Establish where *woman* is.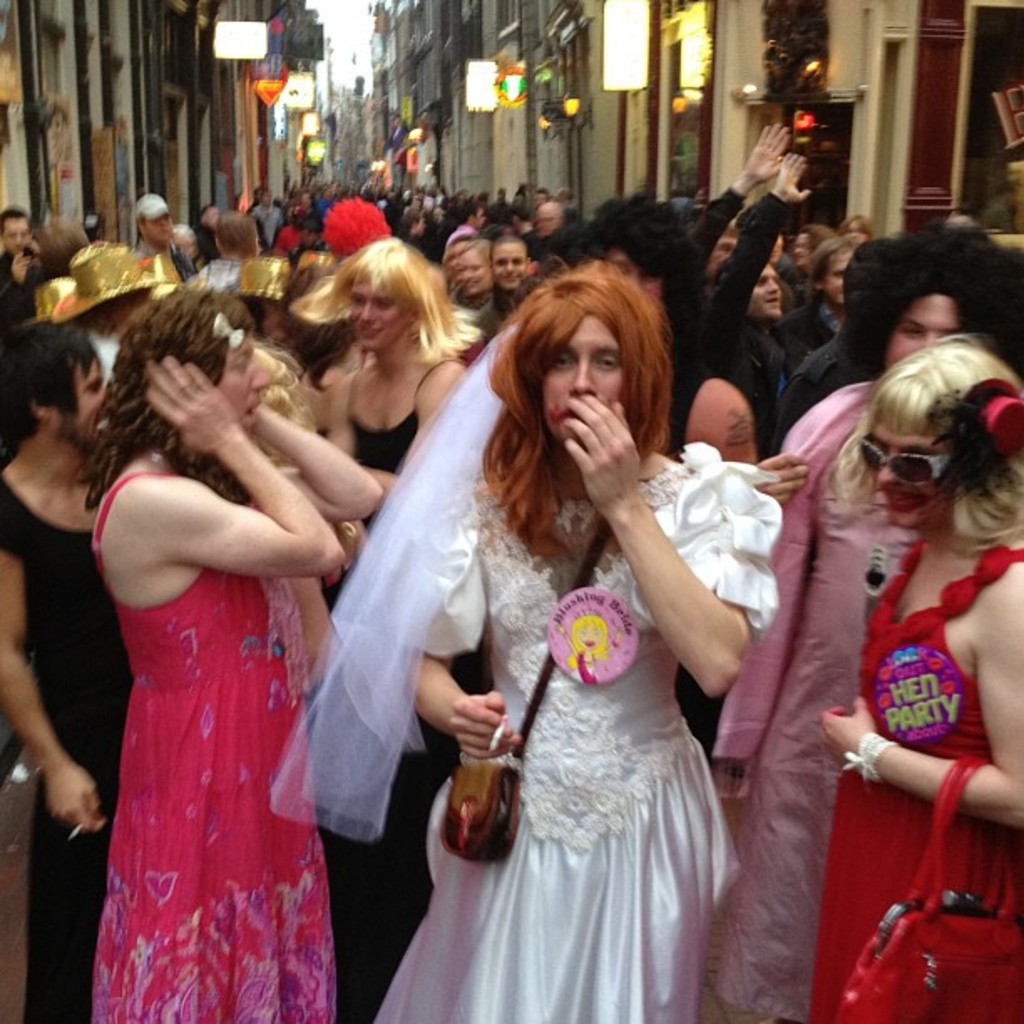
Established at 355, 276, 803, 1022.
